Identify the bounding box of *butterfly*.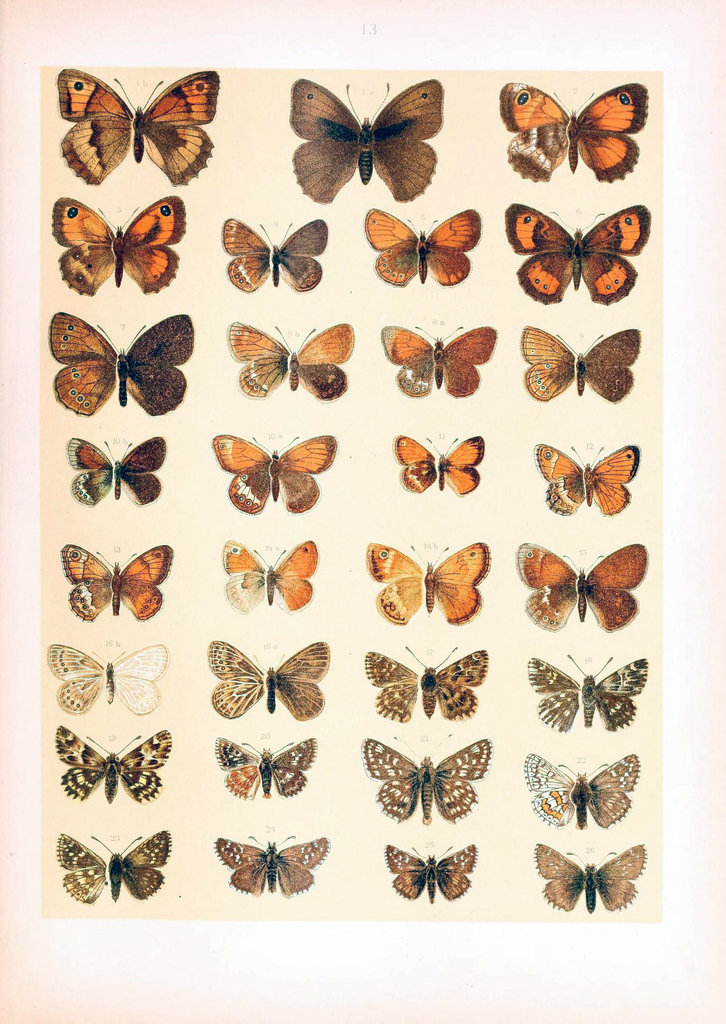
58, 68, 226, 182.
